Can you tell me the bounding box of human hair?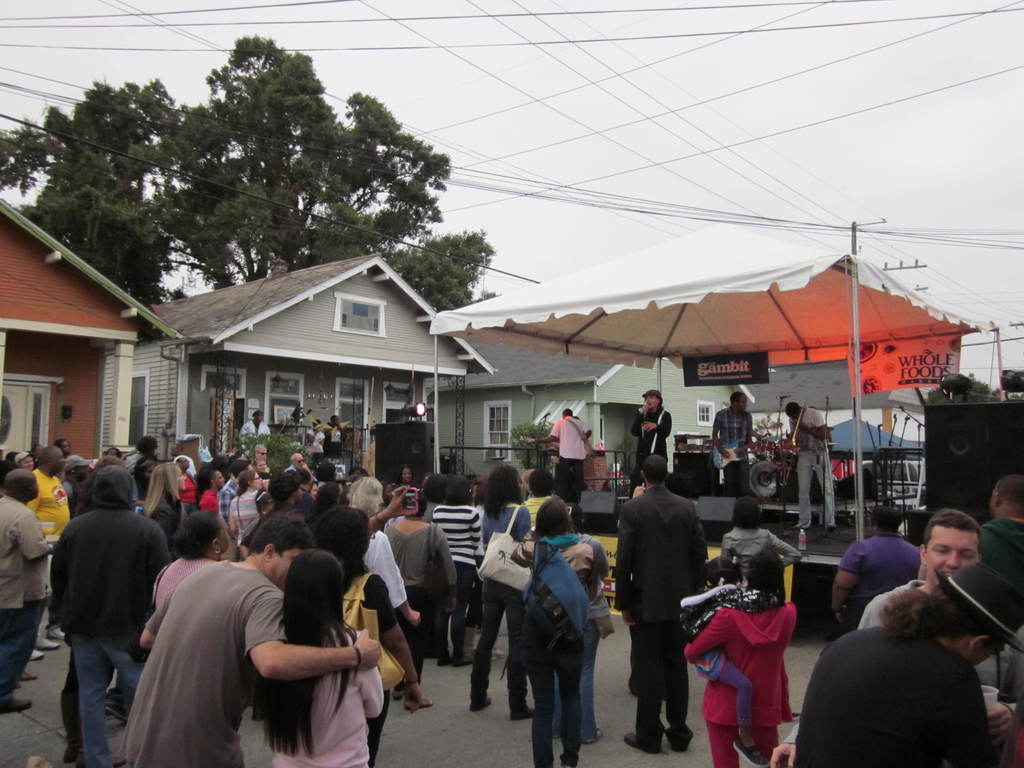
pyautogui.locateOnScreen(730, 495, 765, 532).
